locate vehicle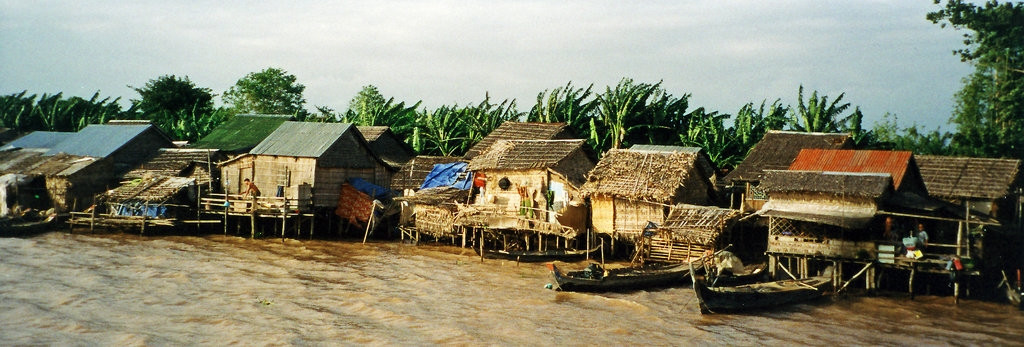
{"x1": 687, "y1": 260, "x2": 835, "y2": 309}
